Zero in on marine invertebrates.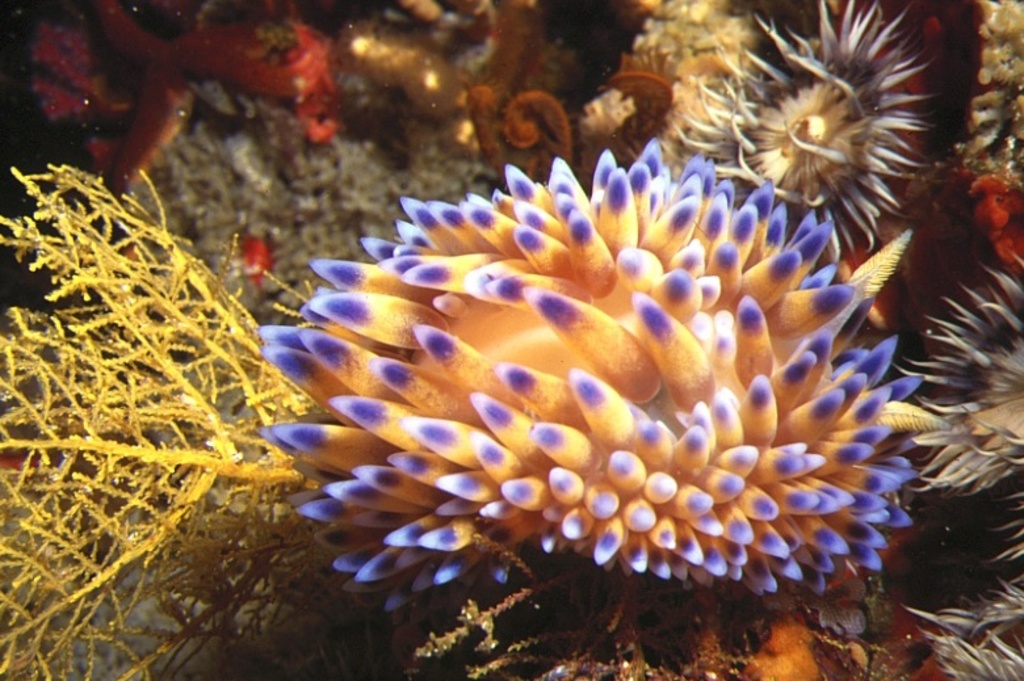
Zeroed in: box(681, 0, 971, 291).
